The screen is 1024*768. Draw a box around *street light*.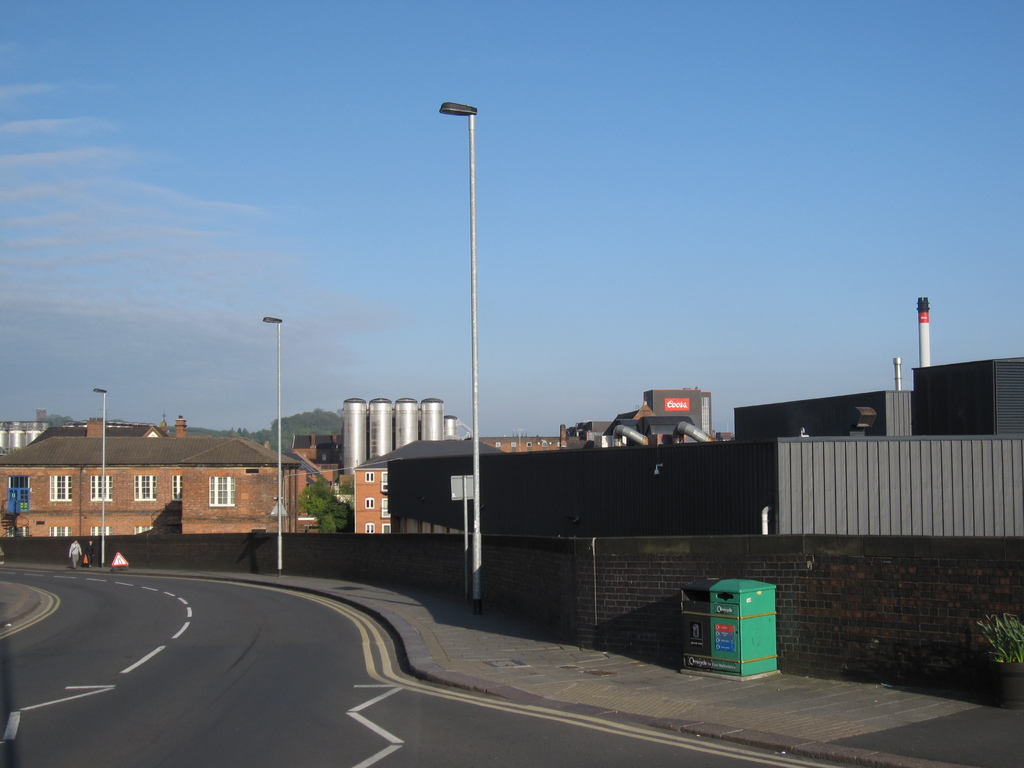
x1=262 y1=316 x2=284 y2=577.
